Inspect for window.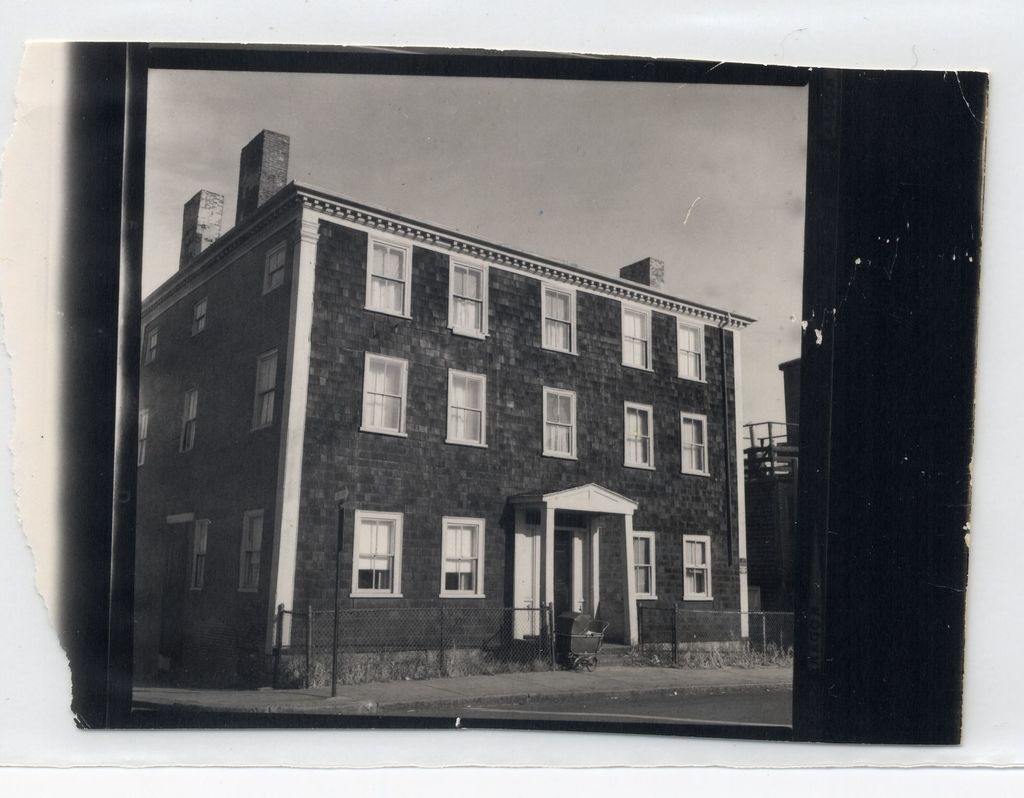
Inspection: x1=540 y1=290 x2=575 y2=357.
